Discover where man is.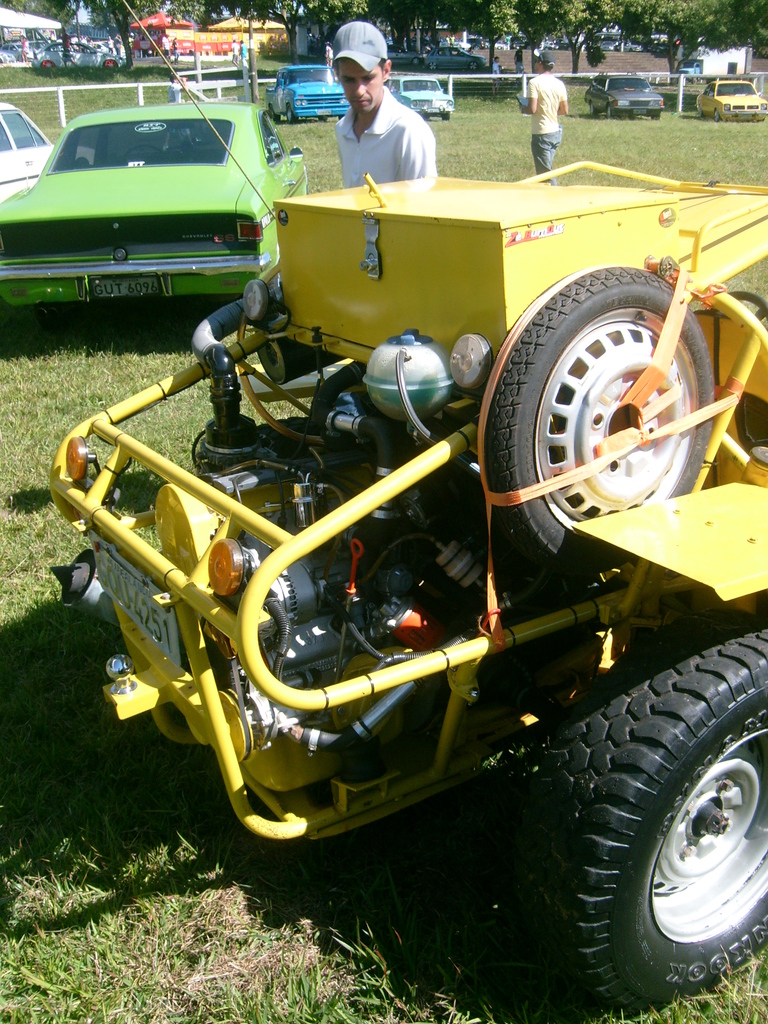
Discovered at [306,47,461,168].
